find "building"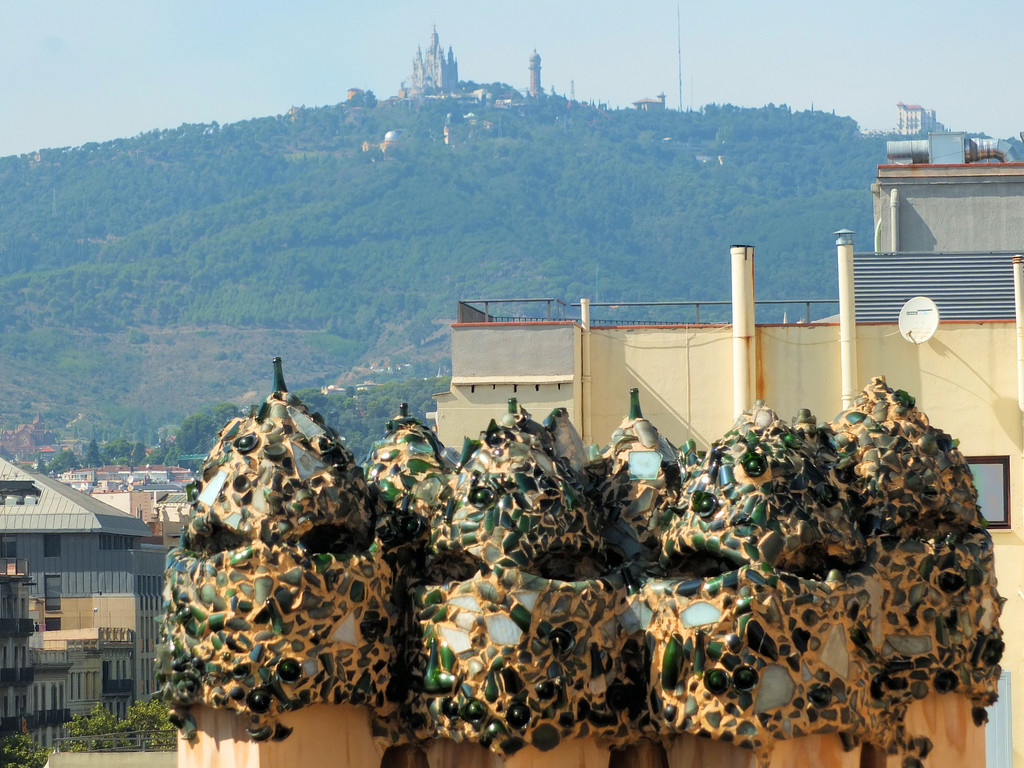
<box>0,445,164,767</box>
